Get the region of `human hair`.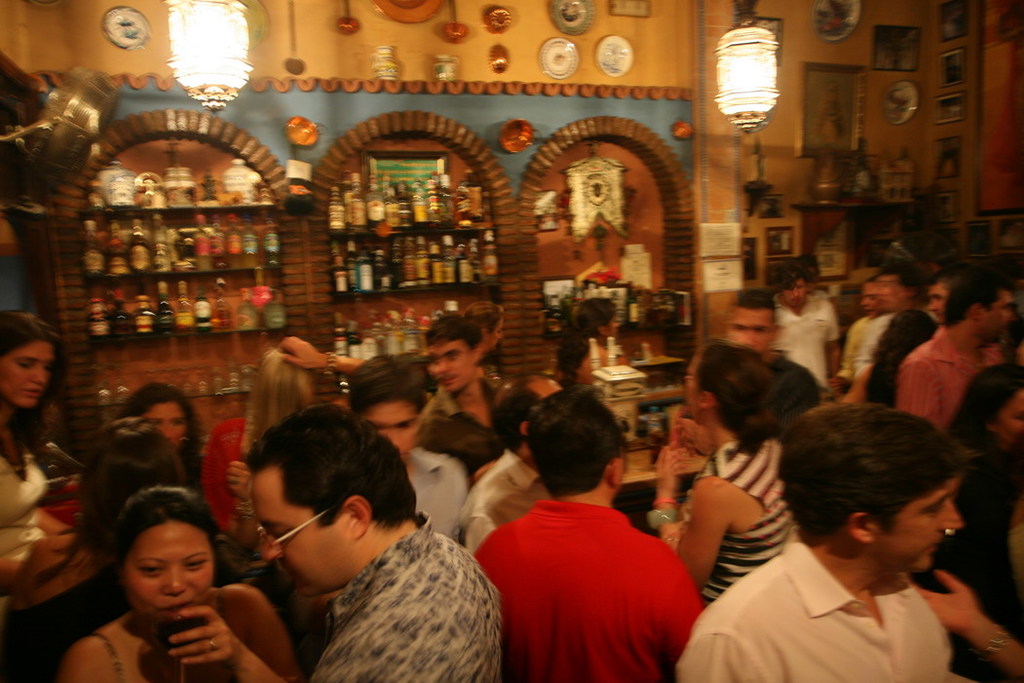
bbox=(736, 290, 775, 316).
